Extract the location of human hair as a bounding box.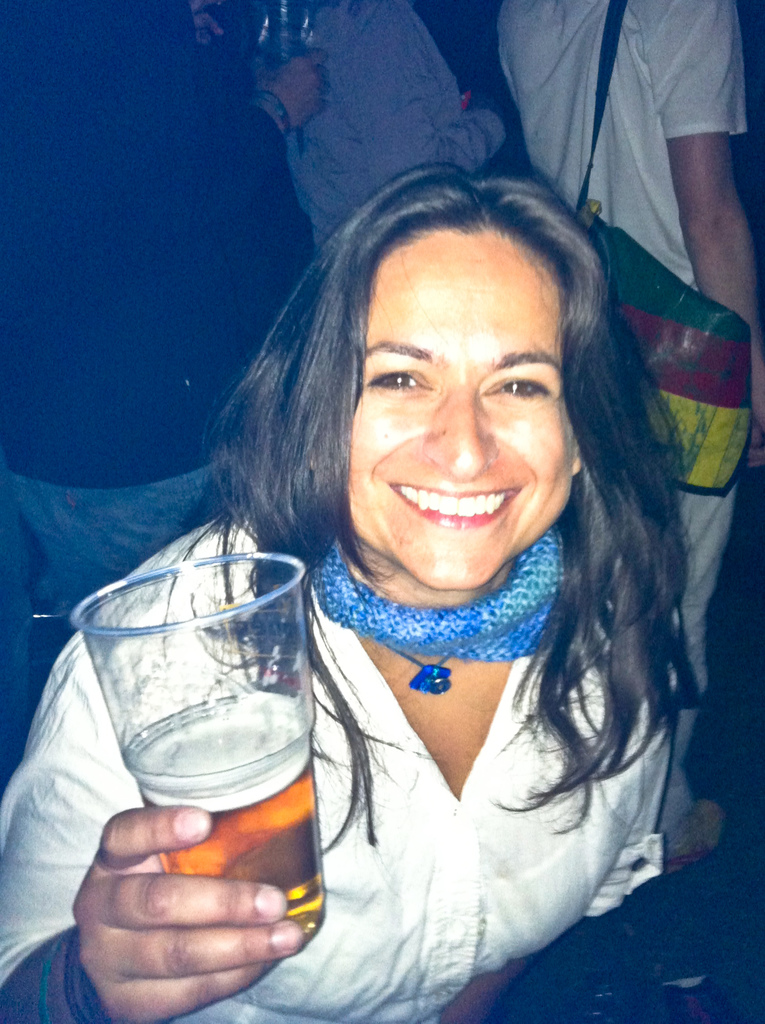
{"left": 236, "top": 74, "right": 718, "bottom": 812}.
